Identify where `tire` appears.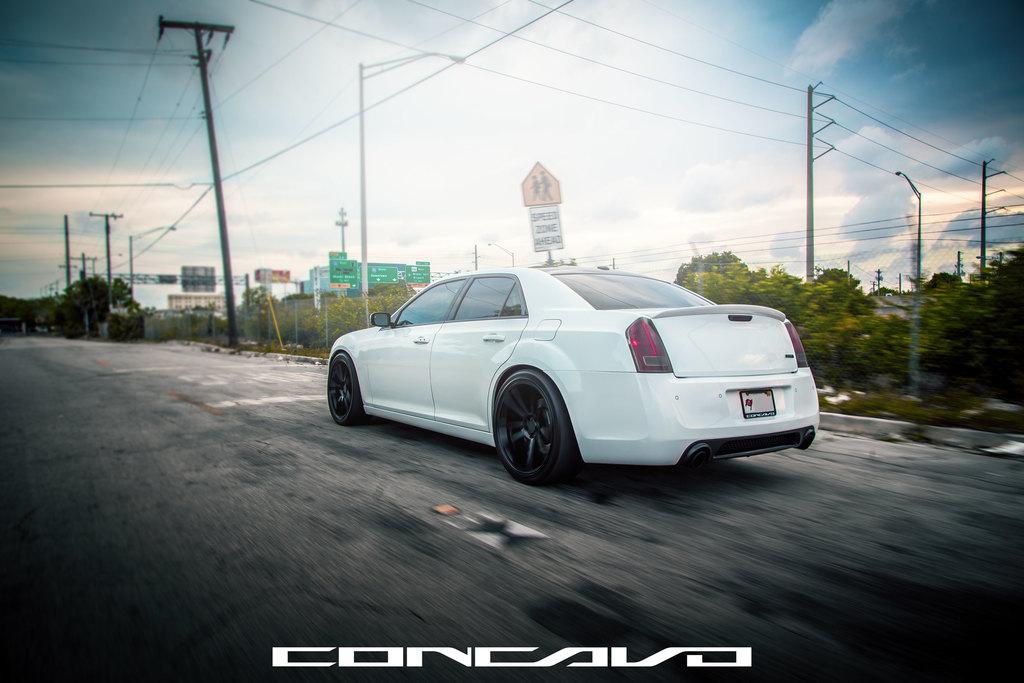
Appears at 323:352:373:427.
